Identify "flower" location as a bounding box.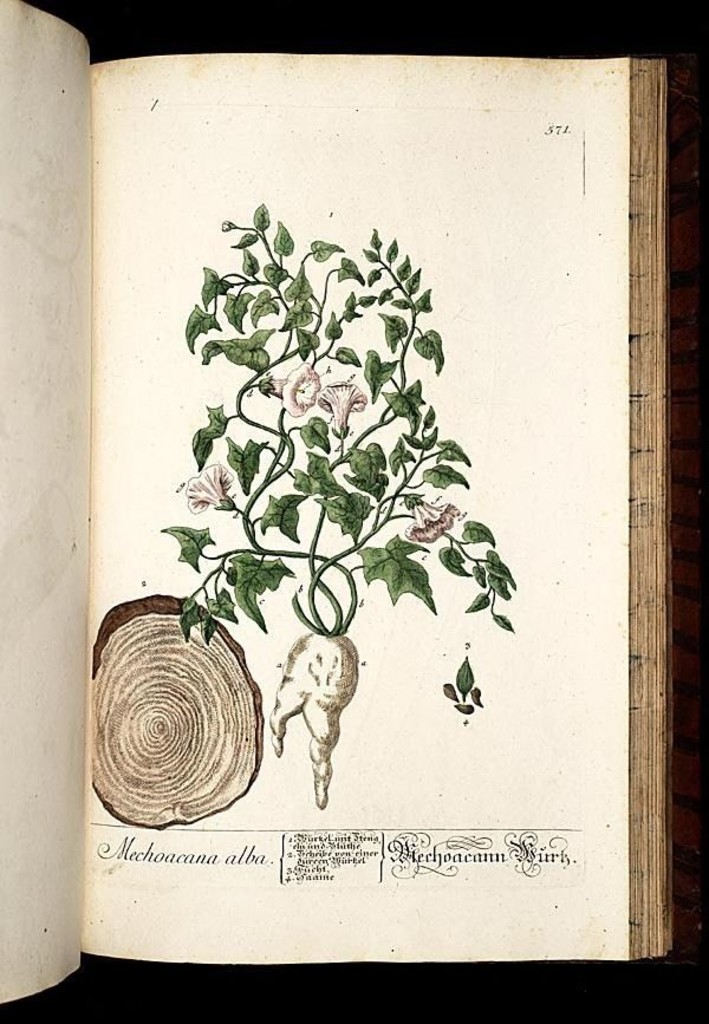
264, 357, 325, 413.
